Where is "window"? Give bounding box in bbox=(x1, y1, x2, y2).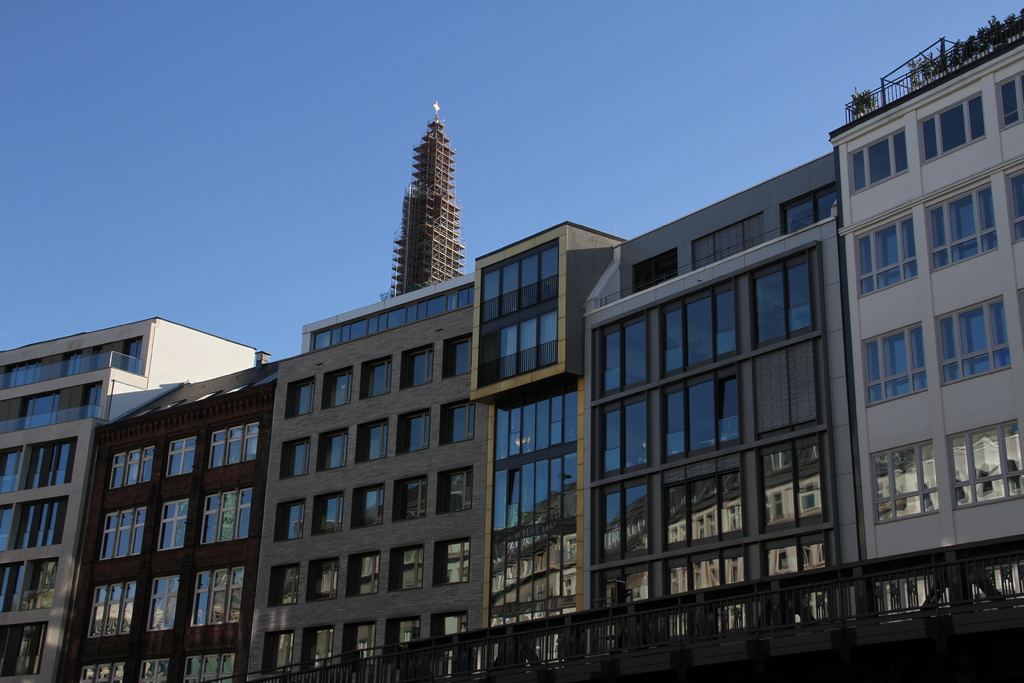
bbox=(780, 181, 836, 235).
